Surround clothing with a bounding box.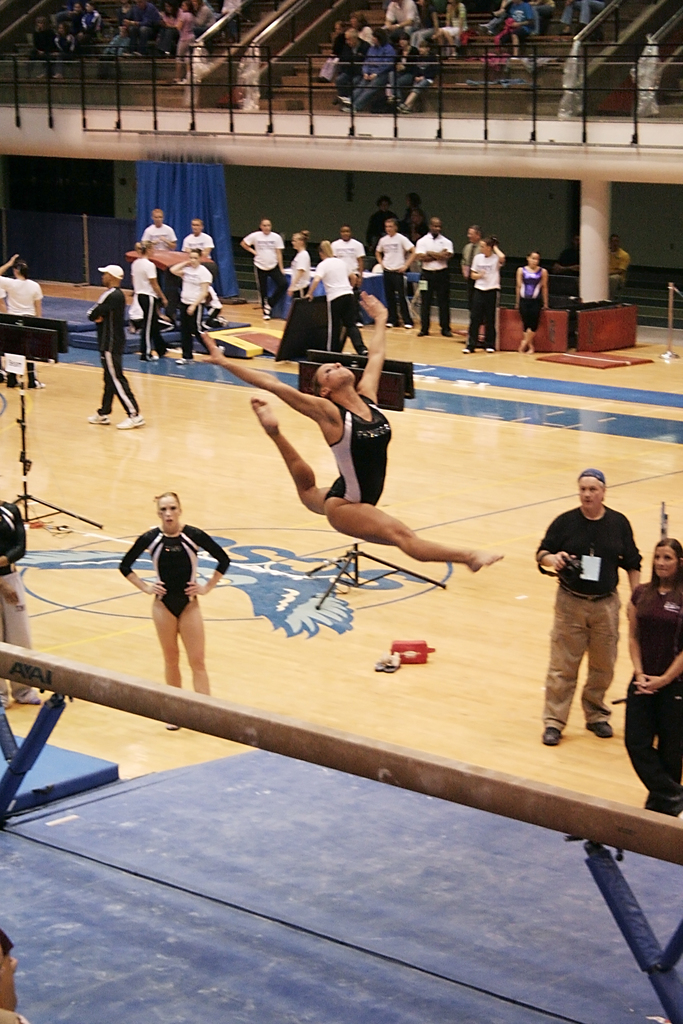
86:291:135:420.
